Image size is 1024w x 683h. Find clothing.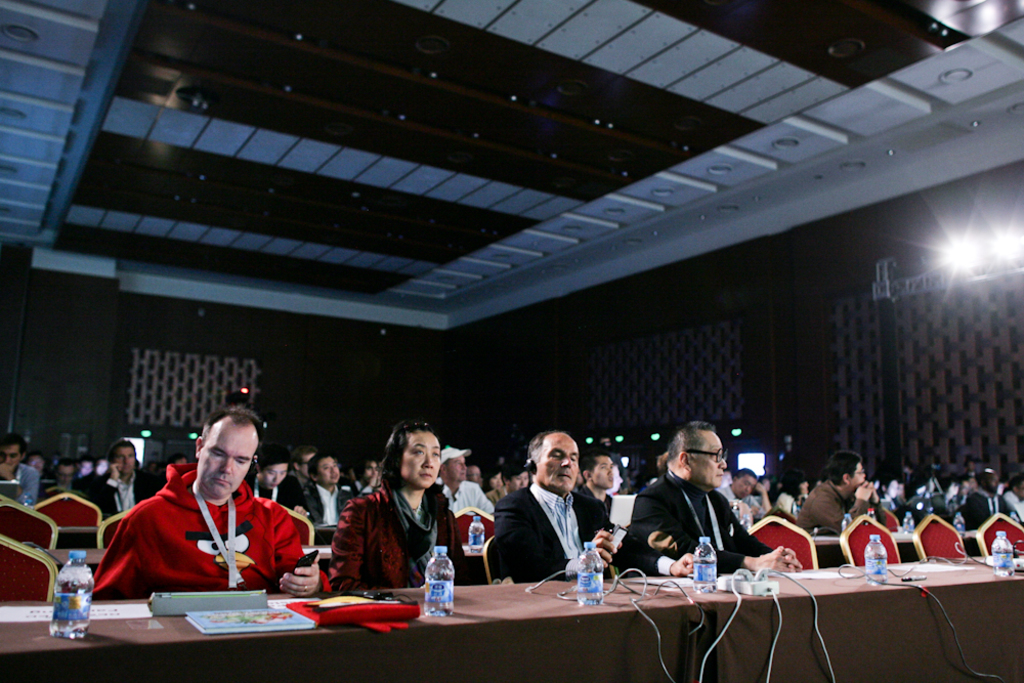
<bbox>333, 478, 460, 595</bbox>.
